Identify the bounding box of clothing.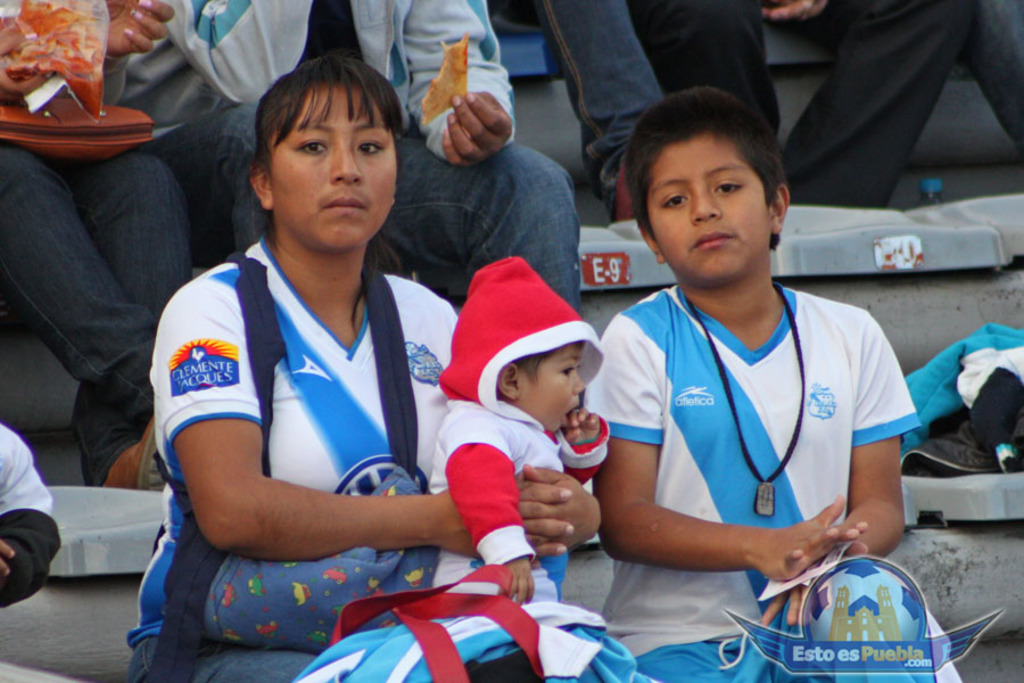
crop(580, 286, 964, 682).
